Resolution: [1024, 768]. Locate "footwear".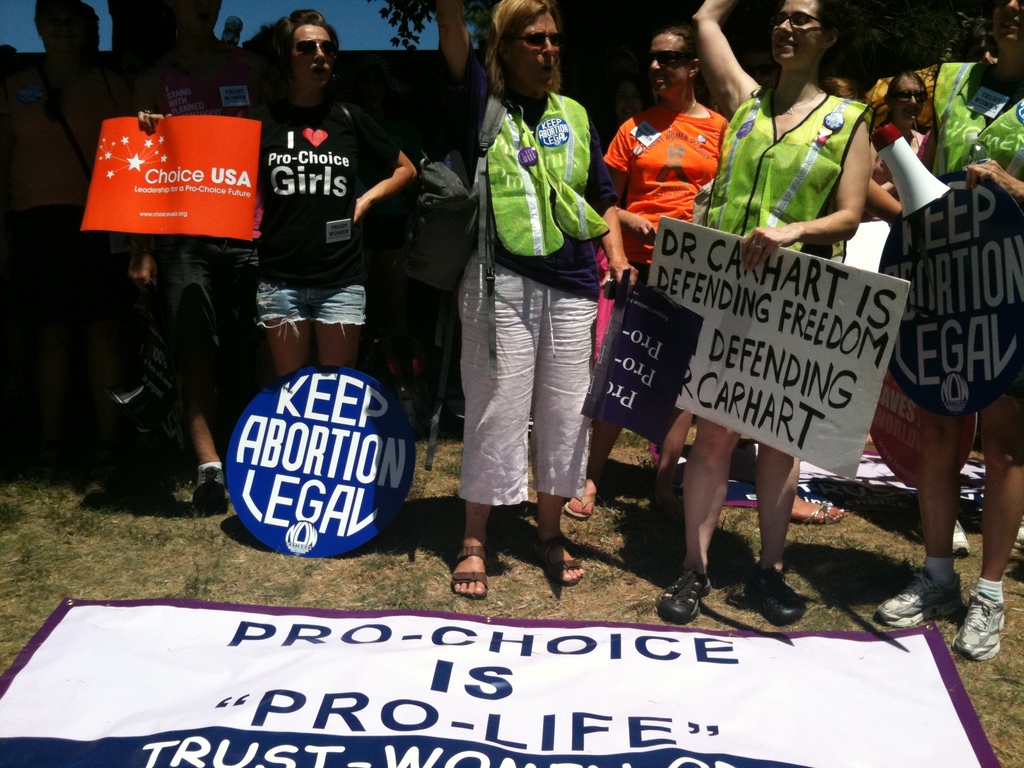
[655,569,713,621].
